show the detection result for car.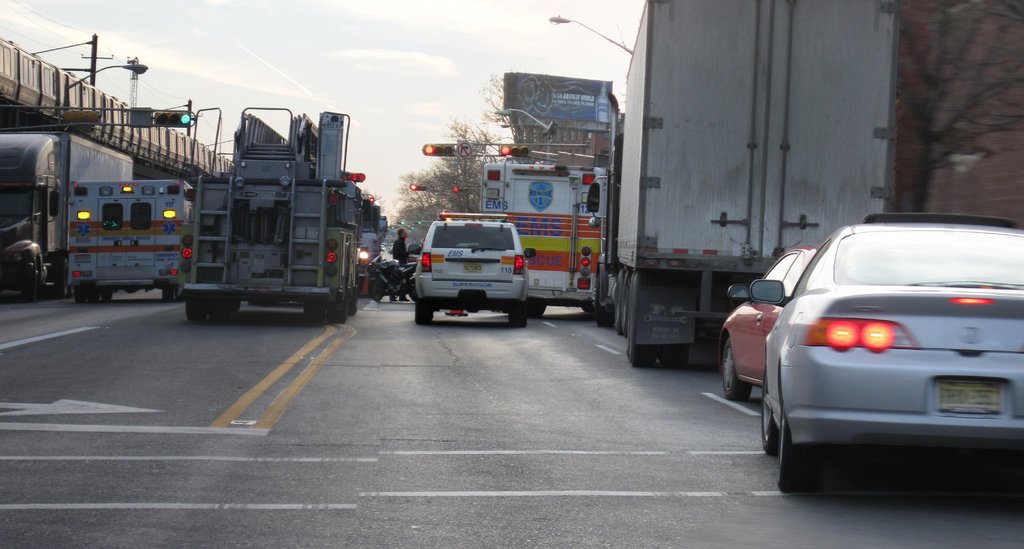
detection(747, 211, 1023, 492).
